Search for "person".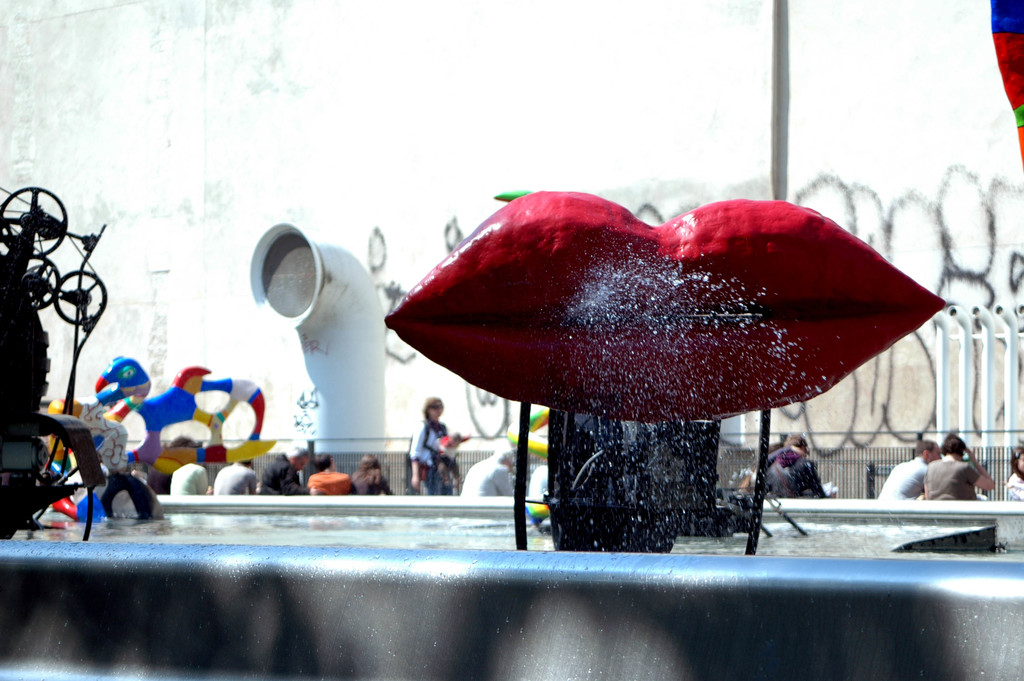
Found at [left=742, top=443, right=788, bottom=490].
